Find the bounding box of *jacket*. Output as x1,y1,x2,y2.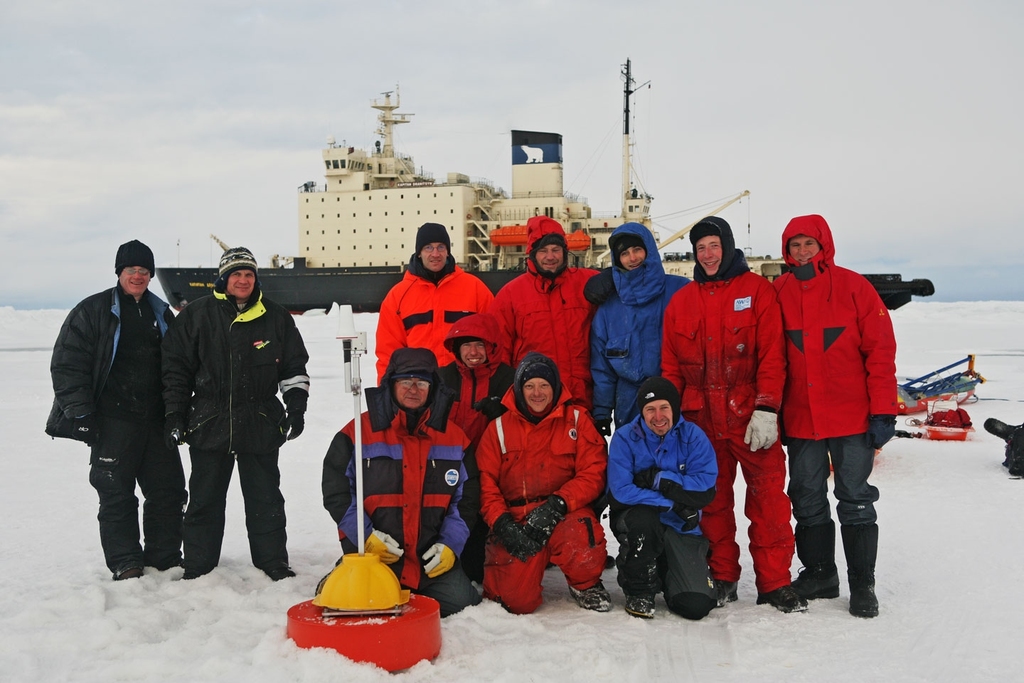
588,216,692,428.
